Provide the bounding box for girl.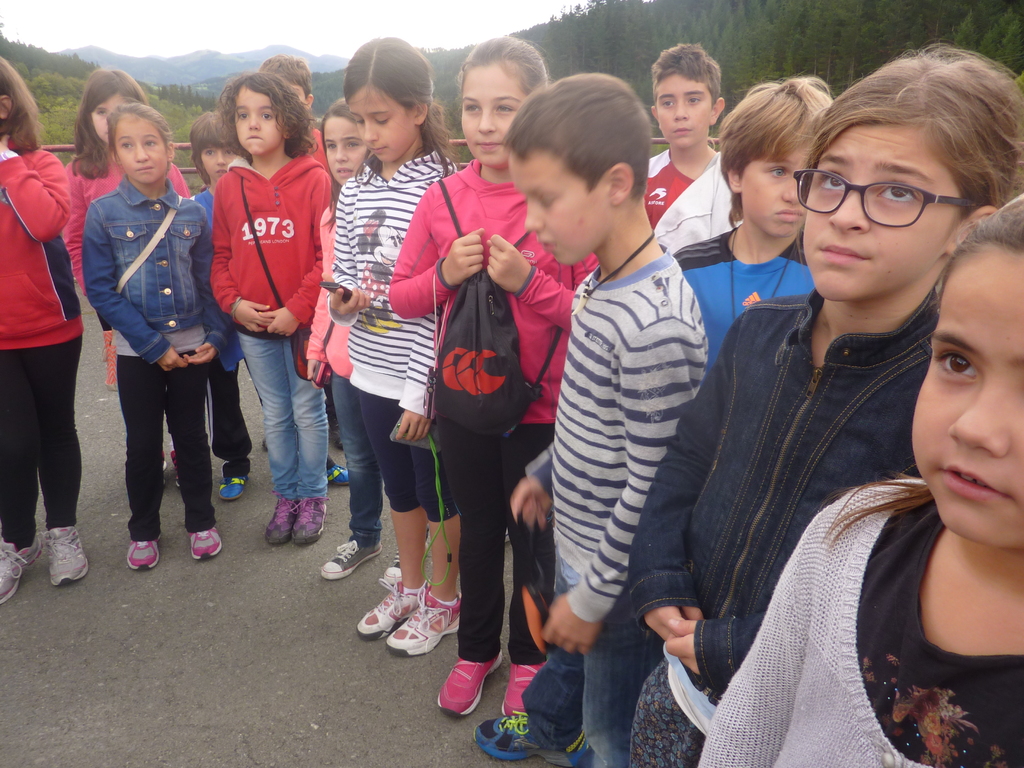
[205, 76, 335, 542].
